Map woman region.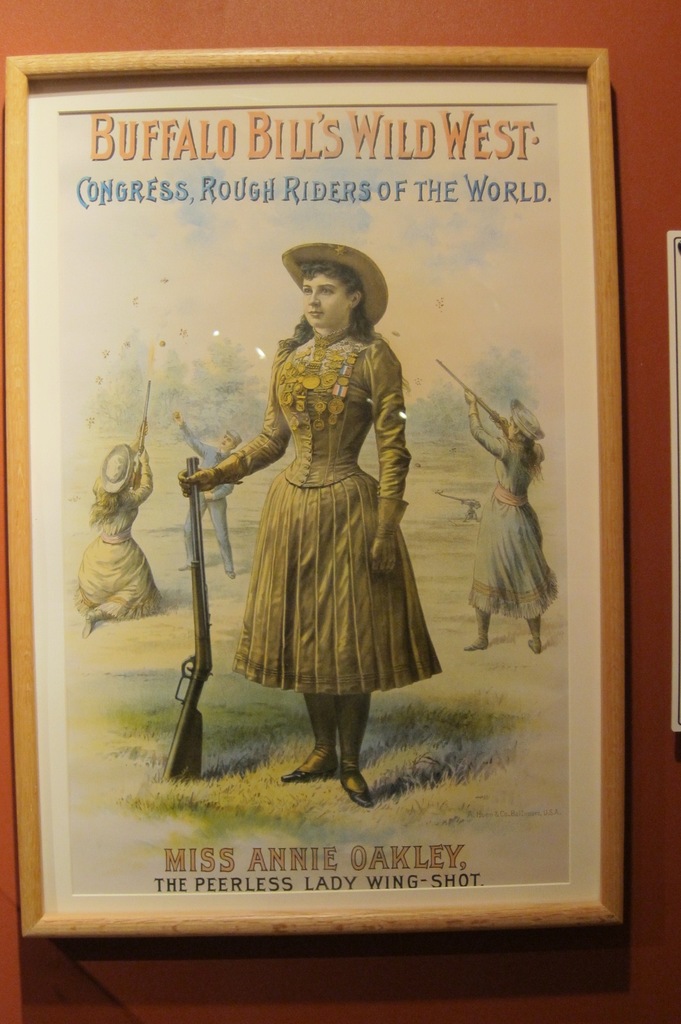
Mapped to <bbox>69, 415, 172, 639</bbox>.
